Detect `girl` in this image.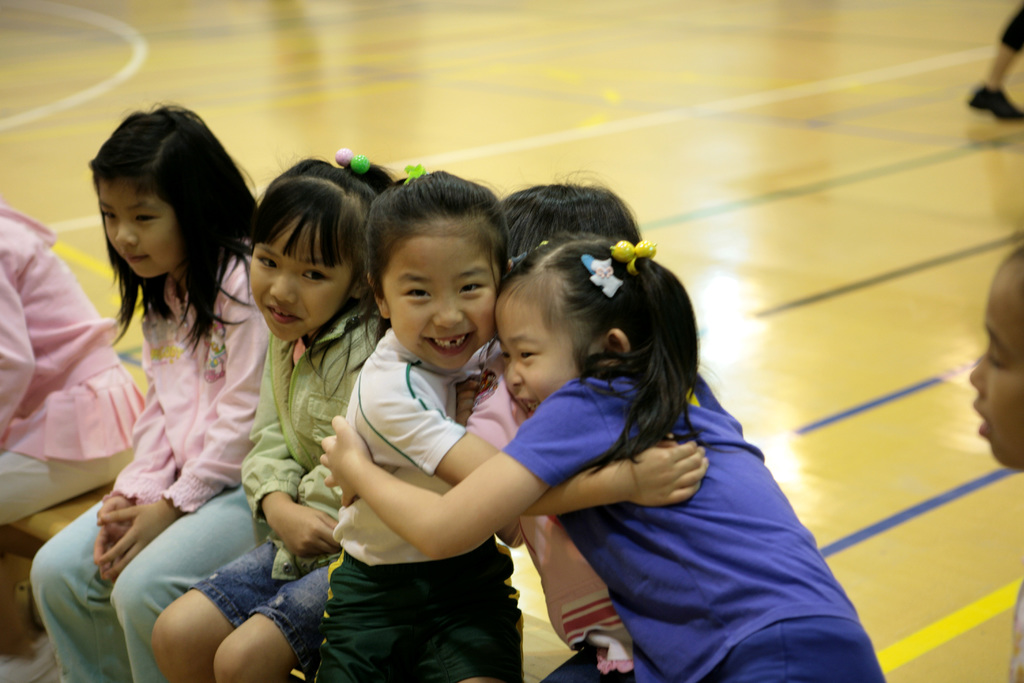
Detection: (333, 186, 638, 682).
